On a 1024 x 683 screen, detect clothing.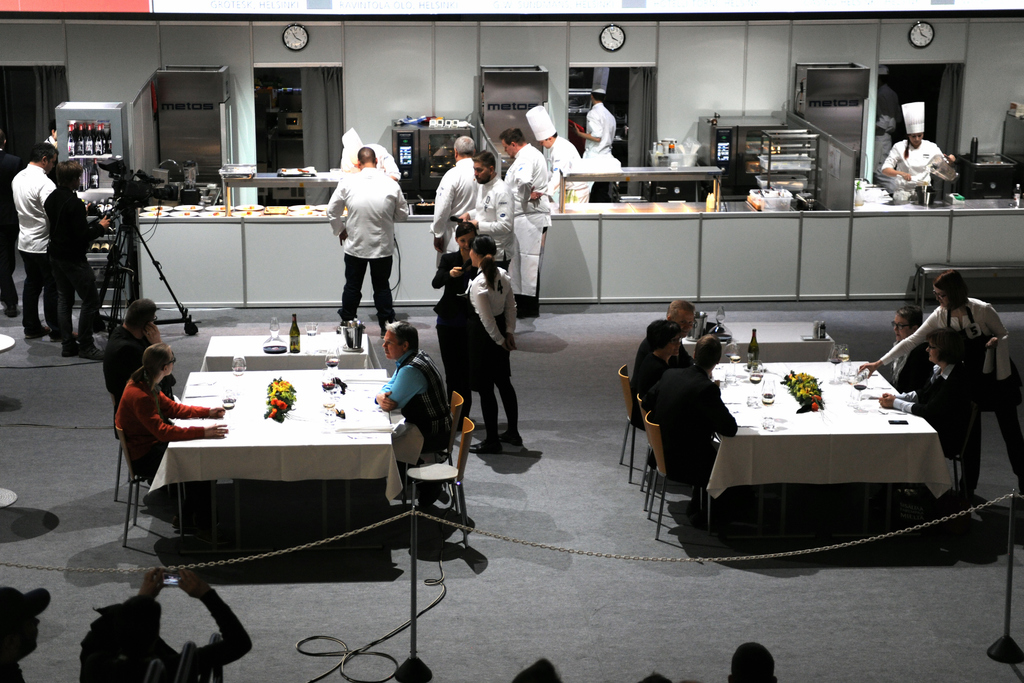
bbox(0, 158, 19, 310).
